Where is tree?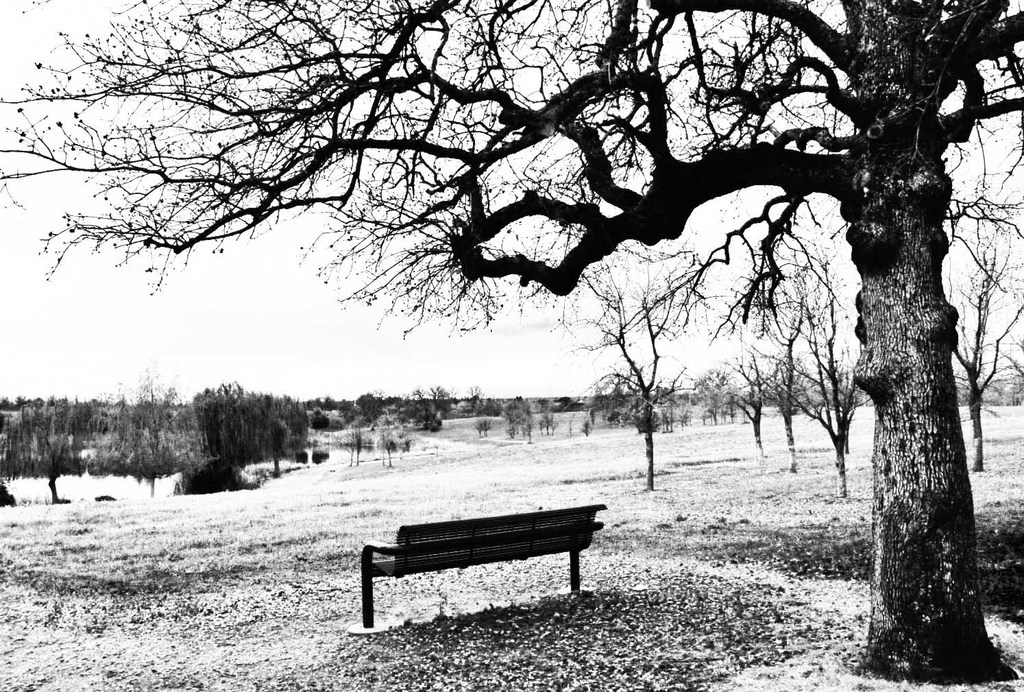
detection(0, 0, 1023, 684).
